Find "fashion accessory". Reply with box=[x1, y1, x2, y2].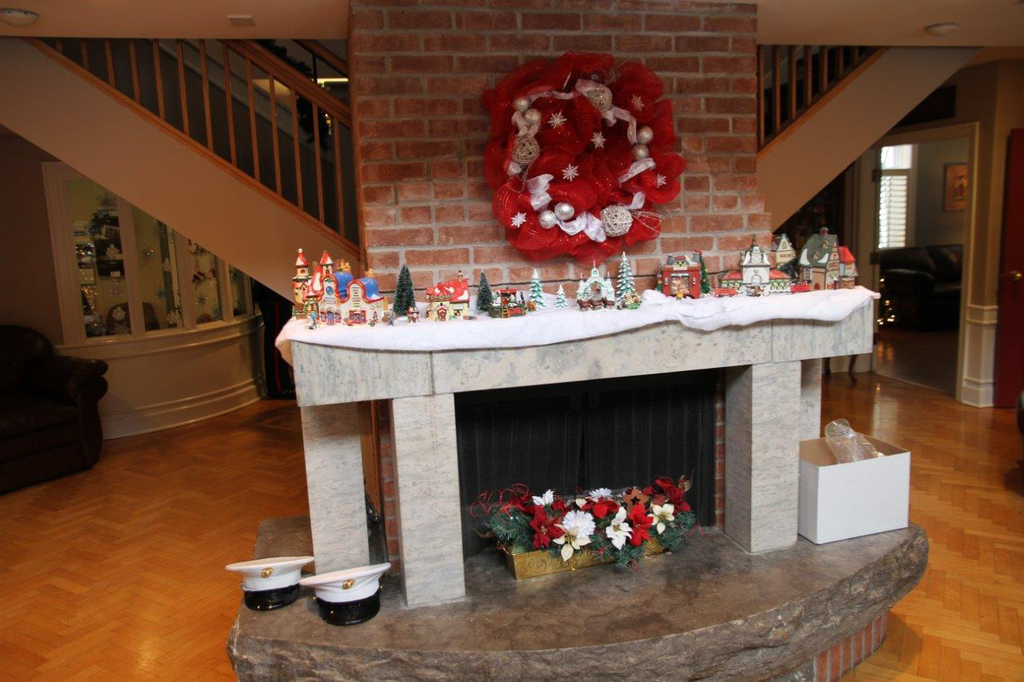
box=[298, 560, 390, 626].
